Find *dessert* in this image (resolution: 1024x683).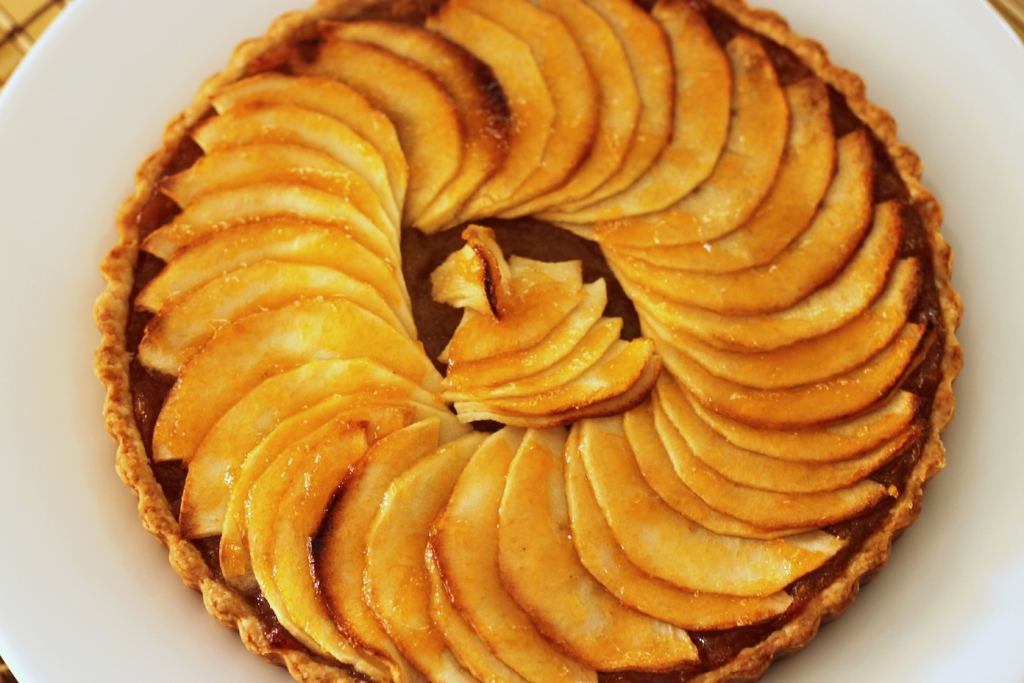
(132, 213, 396, 308).
